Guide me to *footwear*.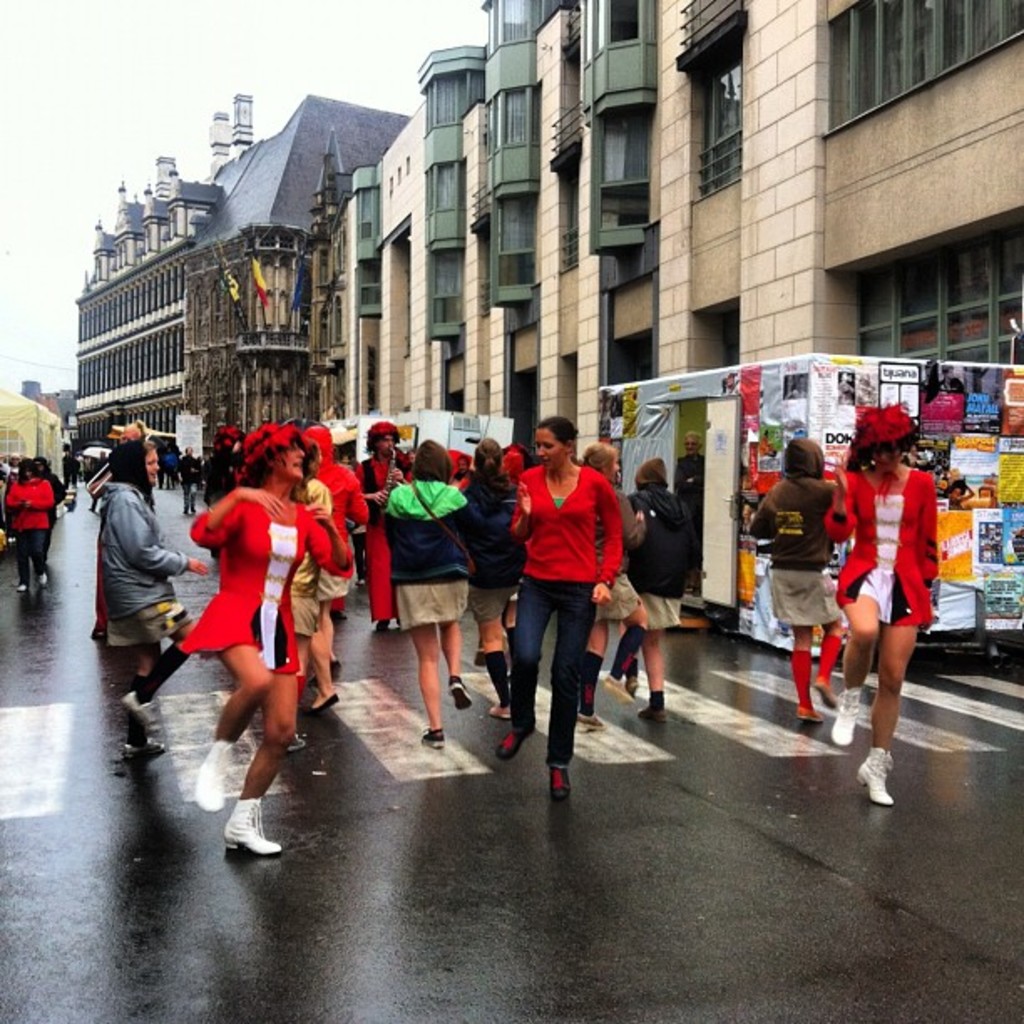
Guidance: bbox=[221, 793, 283, 860].
